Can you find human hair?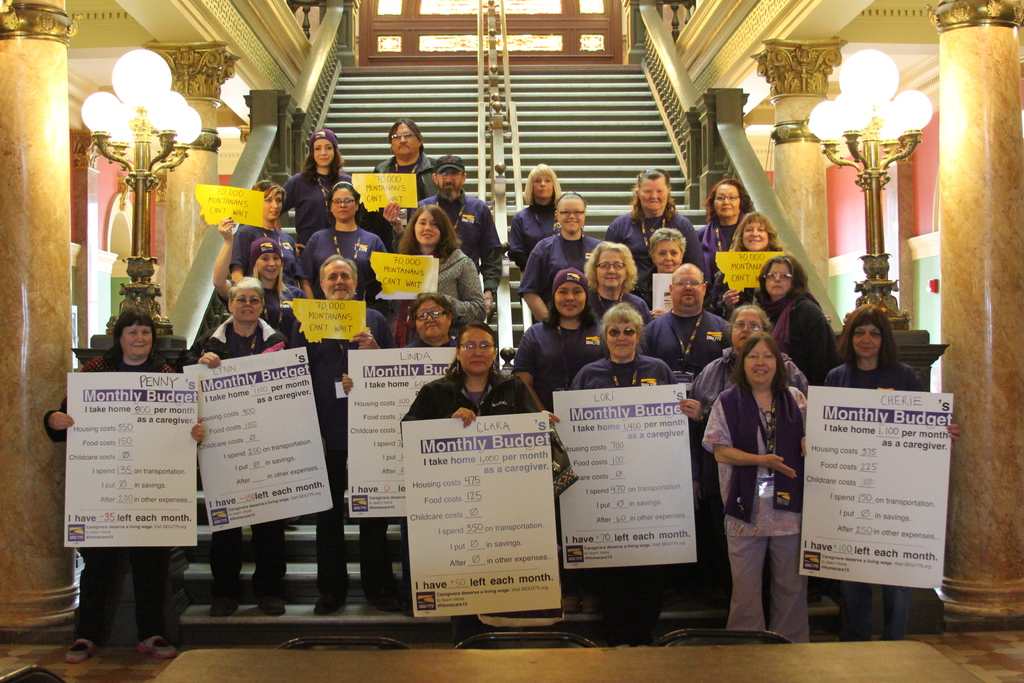
Yes, bounding box: bbox=[726, 305, 774, 334].
